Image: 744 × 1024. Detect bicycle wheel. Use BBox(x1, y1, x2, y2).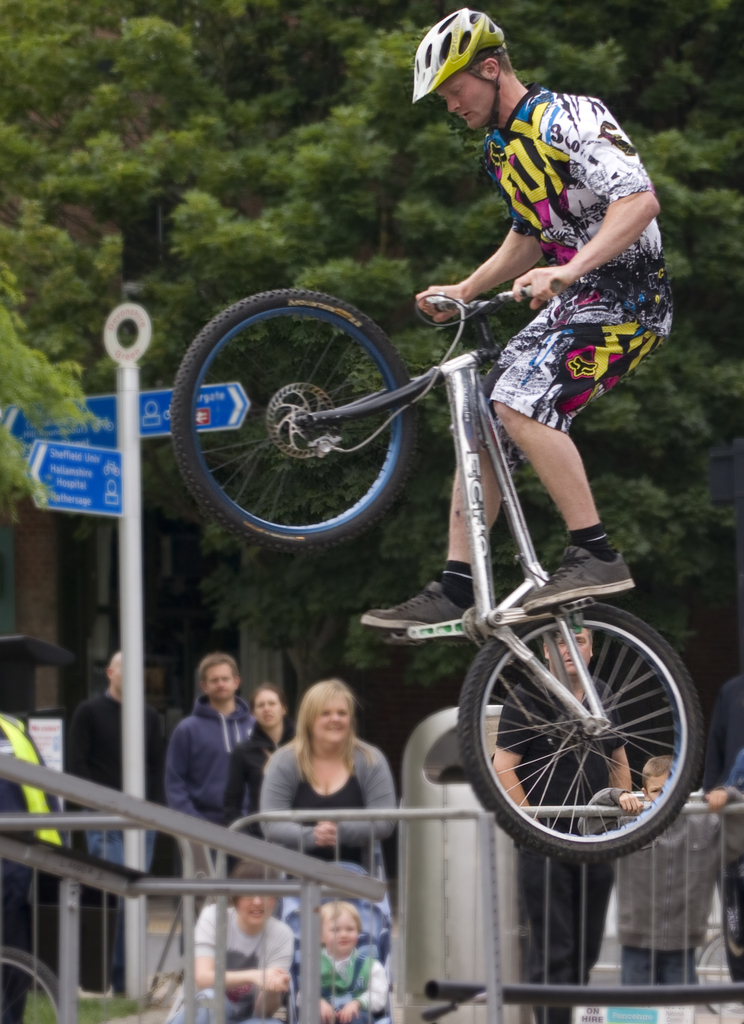
BBox(169, 286, 419, 554).
